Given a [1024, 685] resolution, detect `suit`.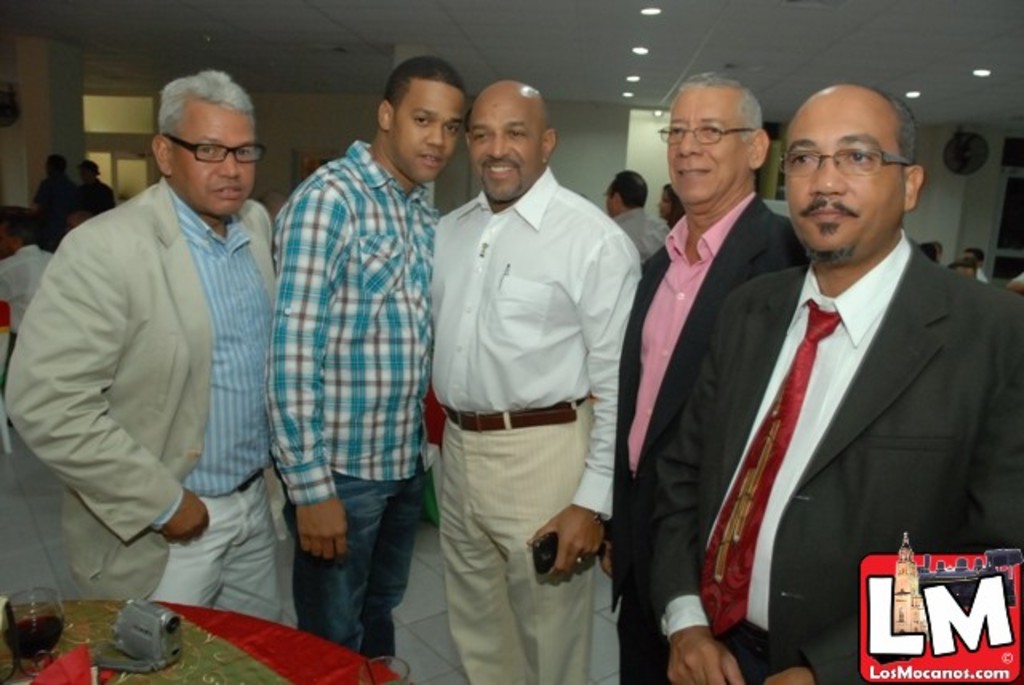
{"x1": 2, "y1": 176, "x2": 290, "y2": 632}.
